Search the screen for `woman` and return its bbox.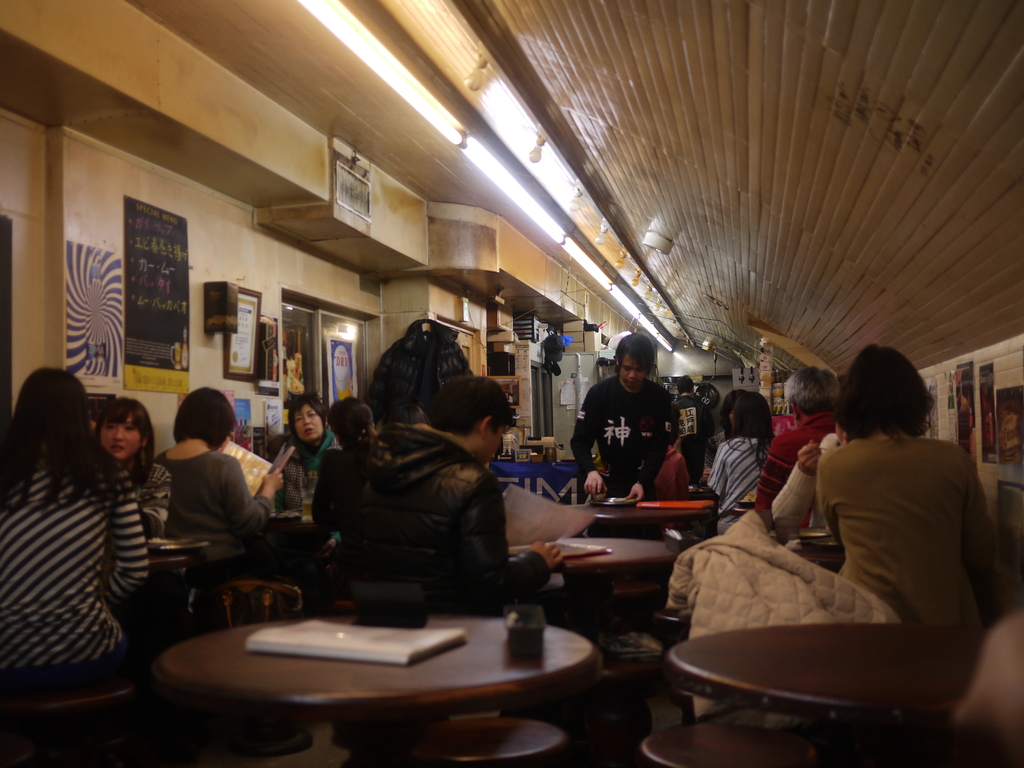
Found: Rect(91, 394, 175, 538).
